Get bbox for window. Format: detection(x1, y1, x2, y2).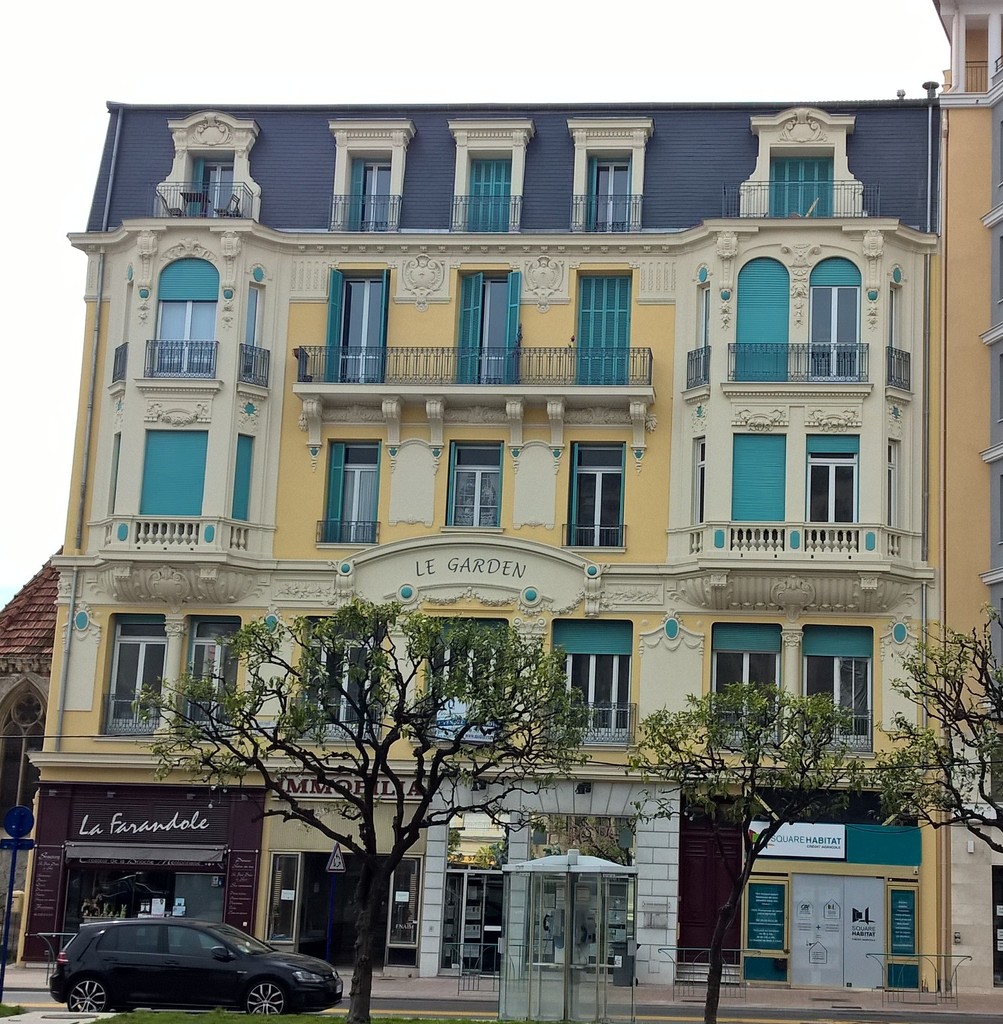
detection(453, 271, 521, 386).
